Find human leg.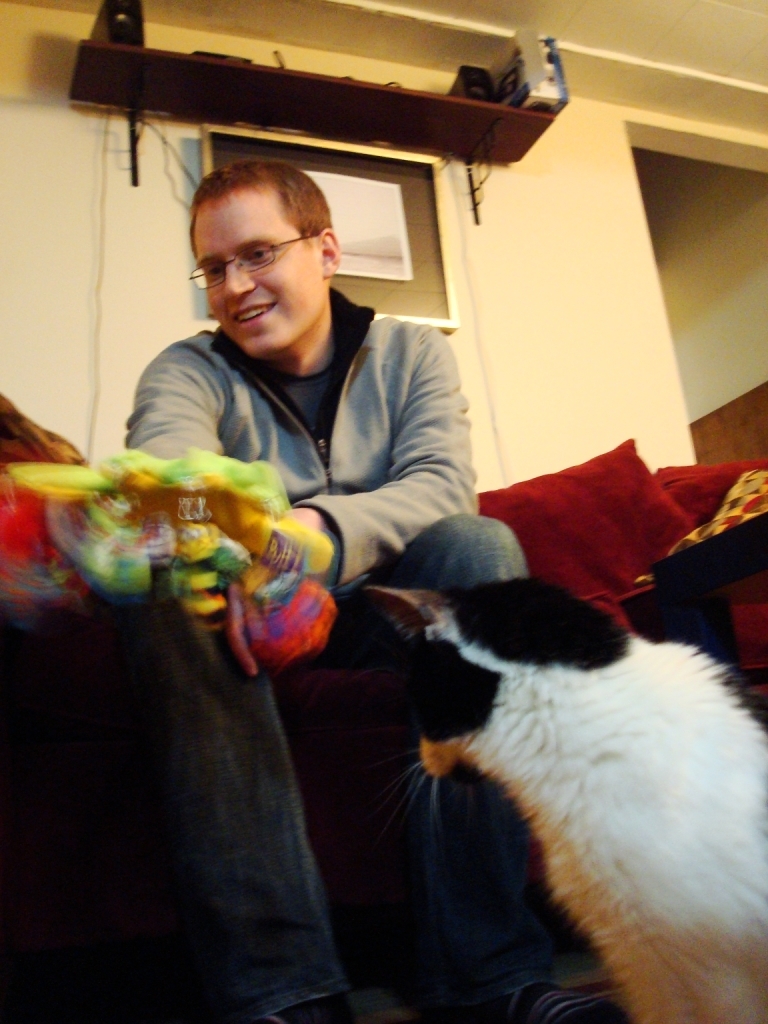
397 511 541 1015.
